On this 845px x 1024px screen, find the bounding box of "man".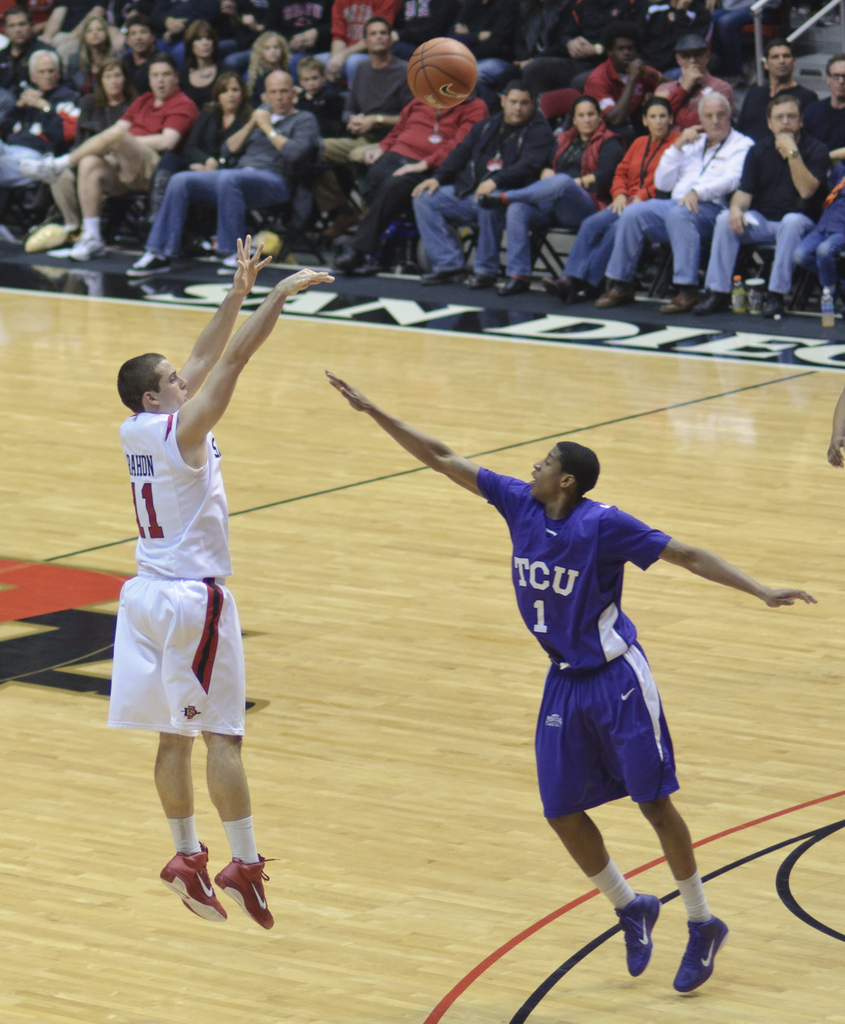
Bounding box: select_region(89, 213, 339, 934).
